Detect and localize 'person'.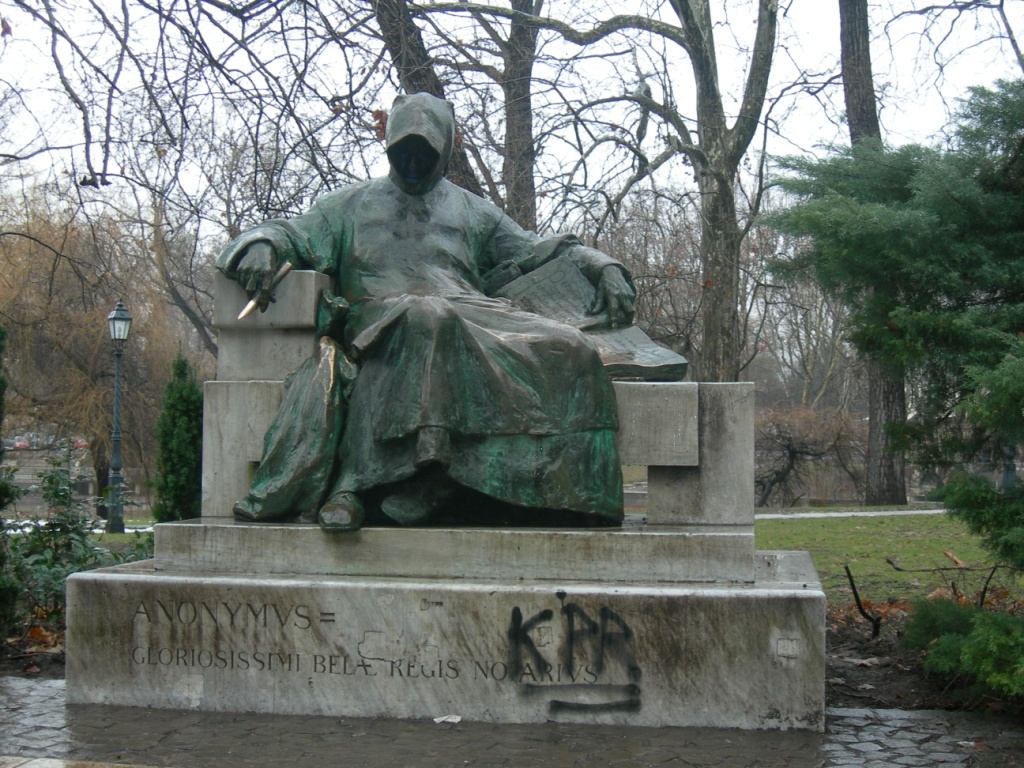
Localized at 230 90 613 563.
